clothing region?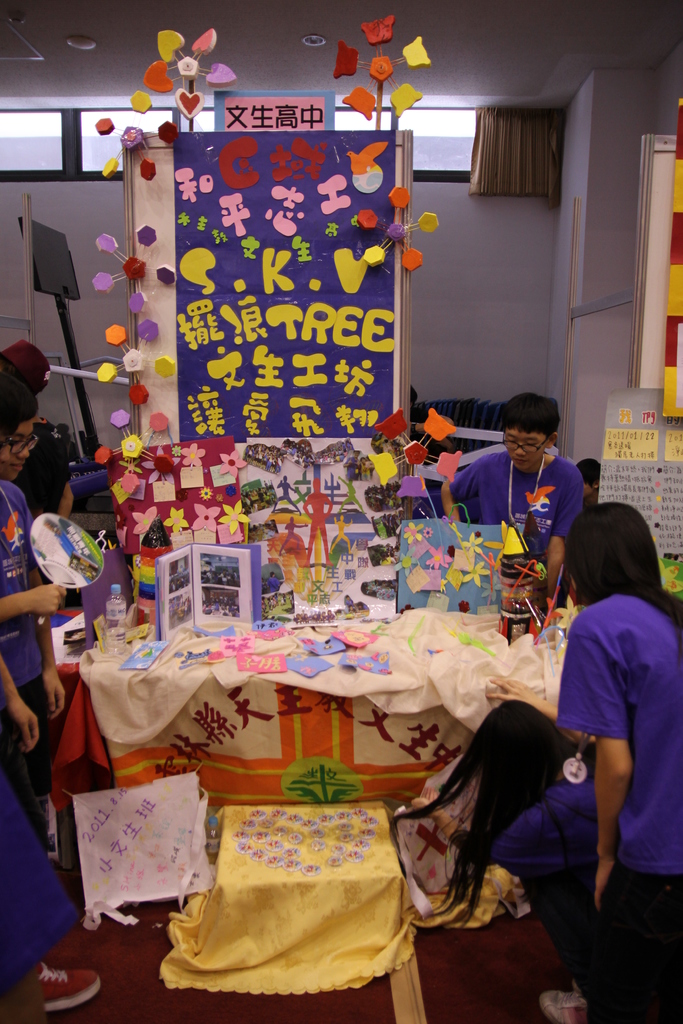
(x1=452, y1=444, x2=579, y2=564)
